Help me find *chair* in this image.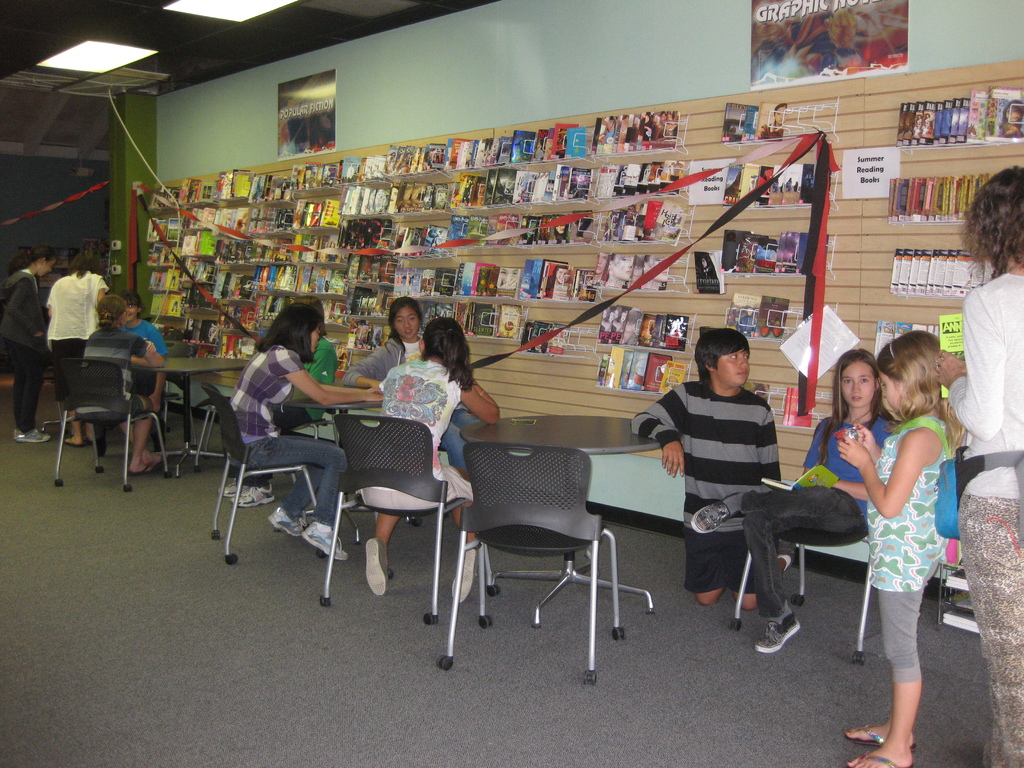
Found it: [45,335,95,460].
